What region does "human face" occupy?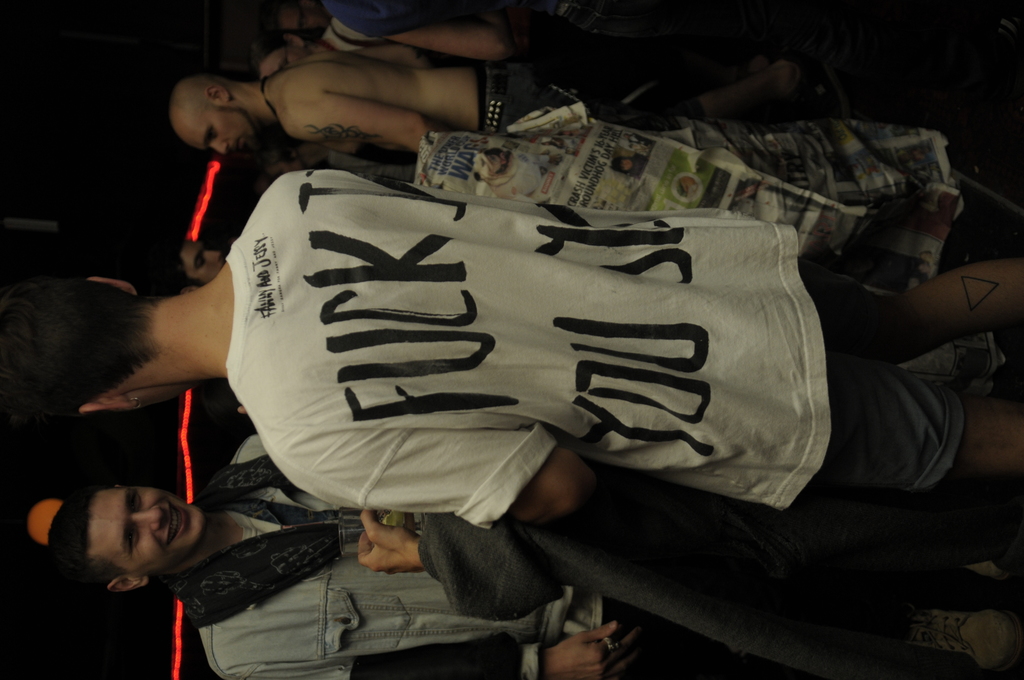
locate(92, 489, 204, 574).
